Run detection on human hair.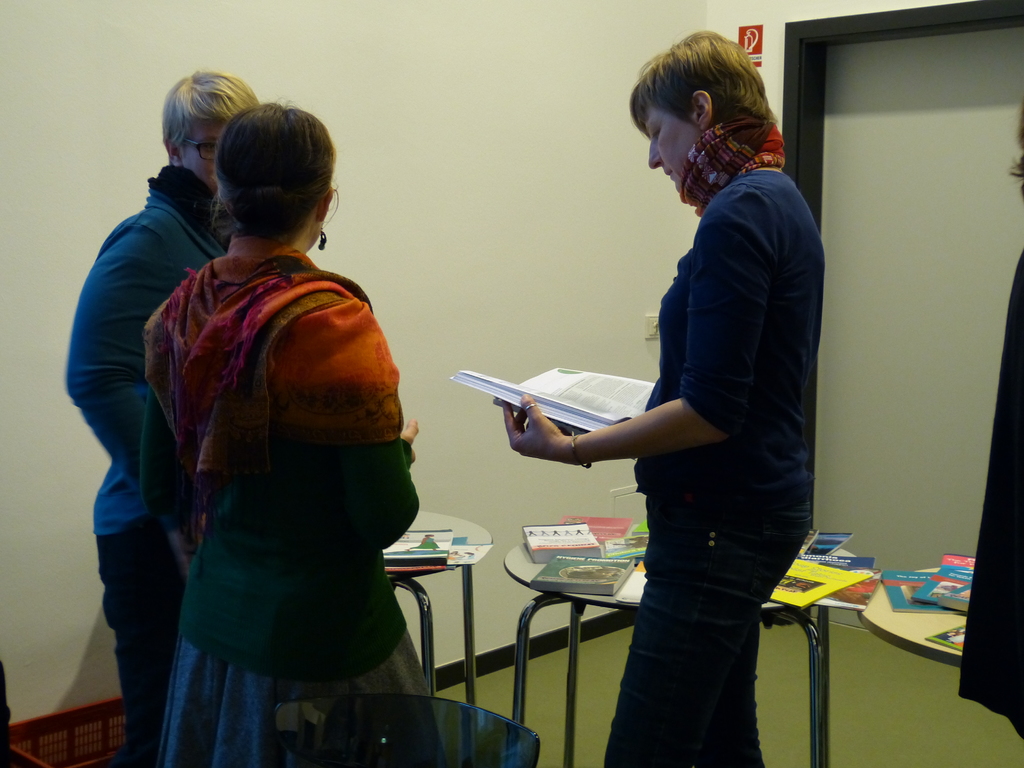
Result: (left=159, top=70, right=259, bottom=161).
